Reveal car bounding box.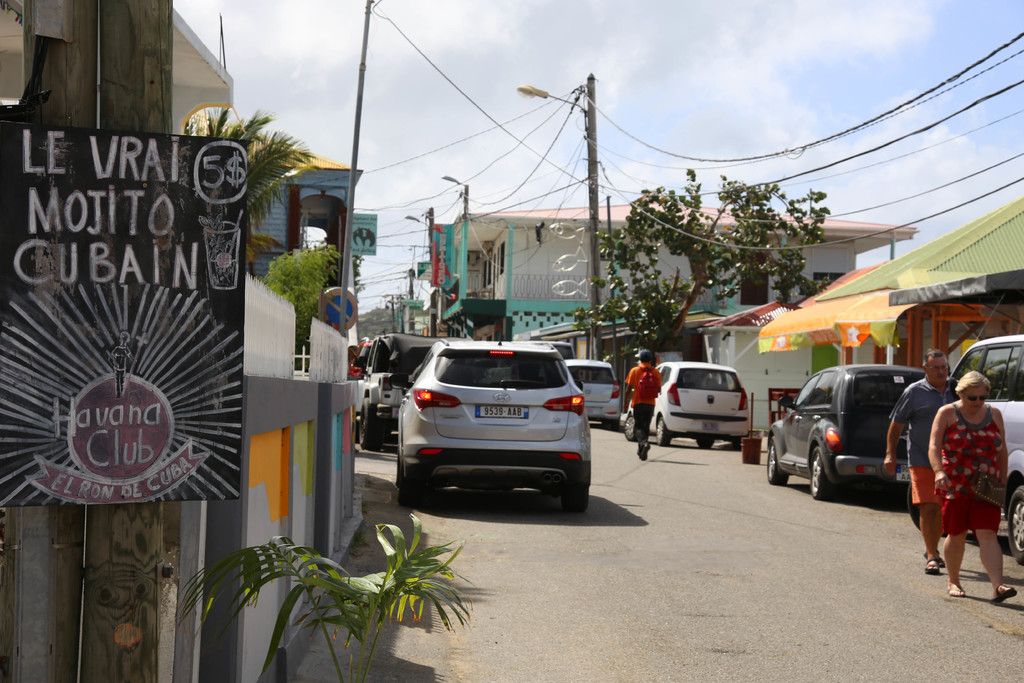
Revealed: <region>943, 336, 1023, 559</region>.
